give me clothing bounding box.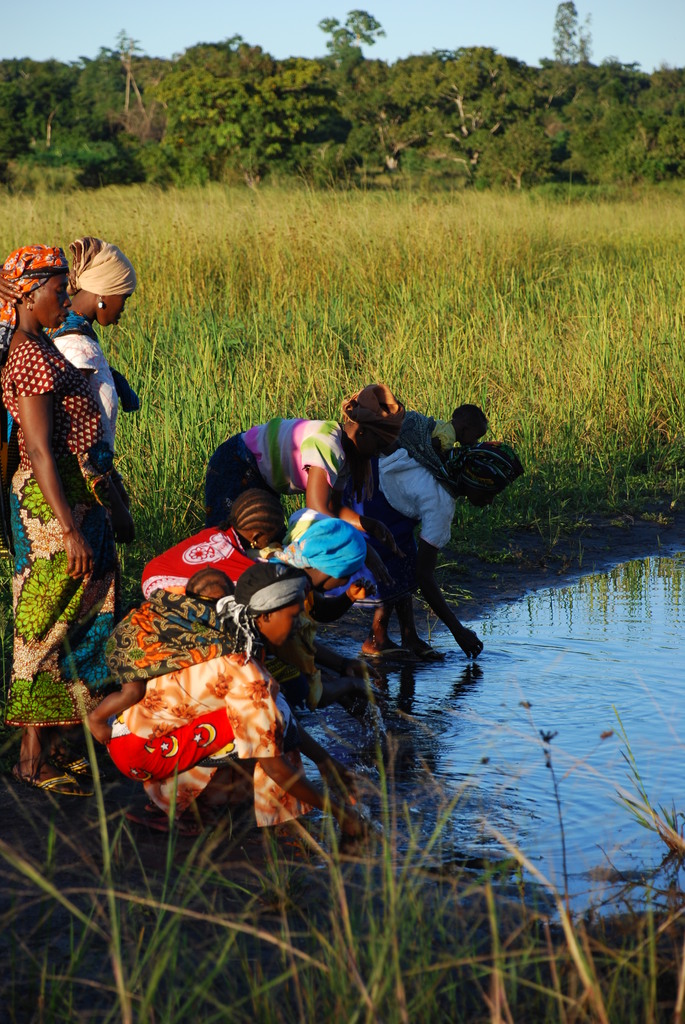
<box>139,524,253,604</box>.
